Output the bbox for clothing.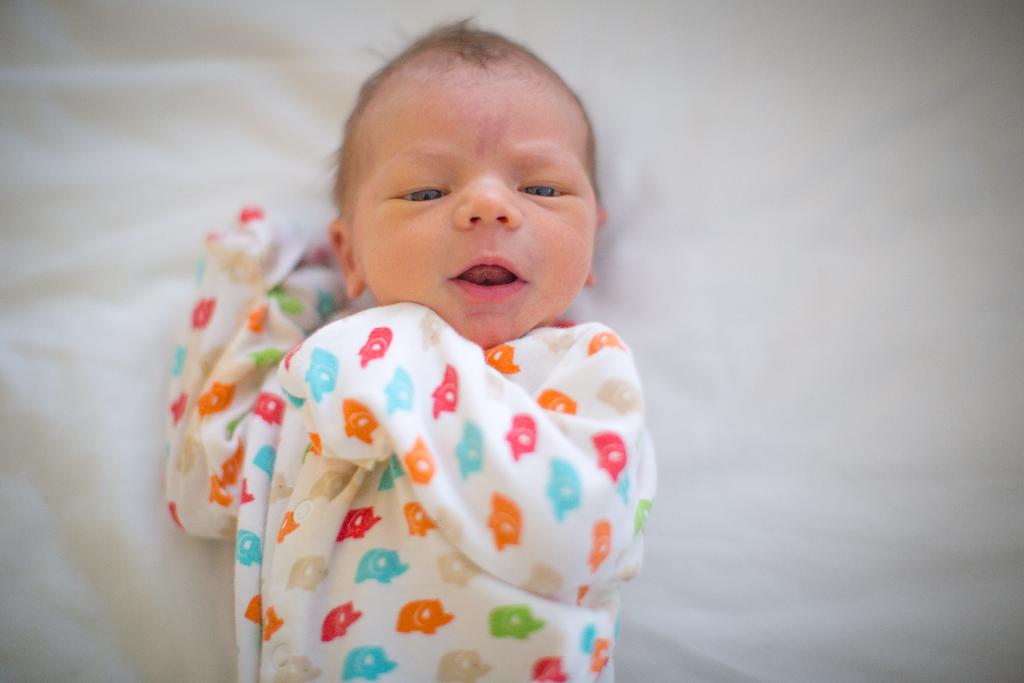
x1=165, y1=210, x2=660, y2=682.
